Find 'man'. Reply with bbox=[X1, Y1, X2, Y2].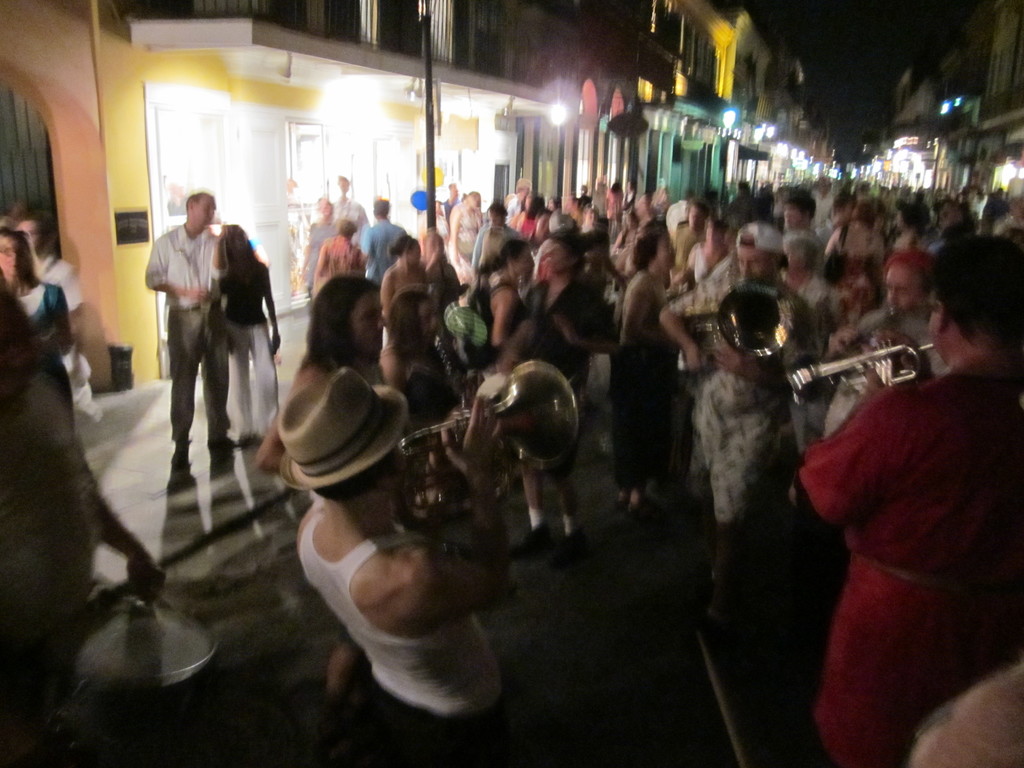
bbox=[824, 253, 951, 431].
